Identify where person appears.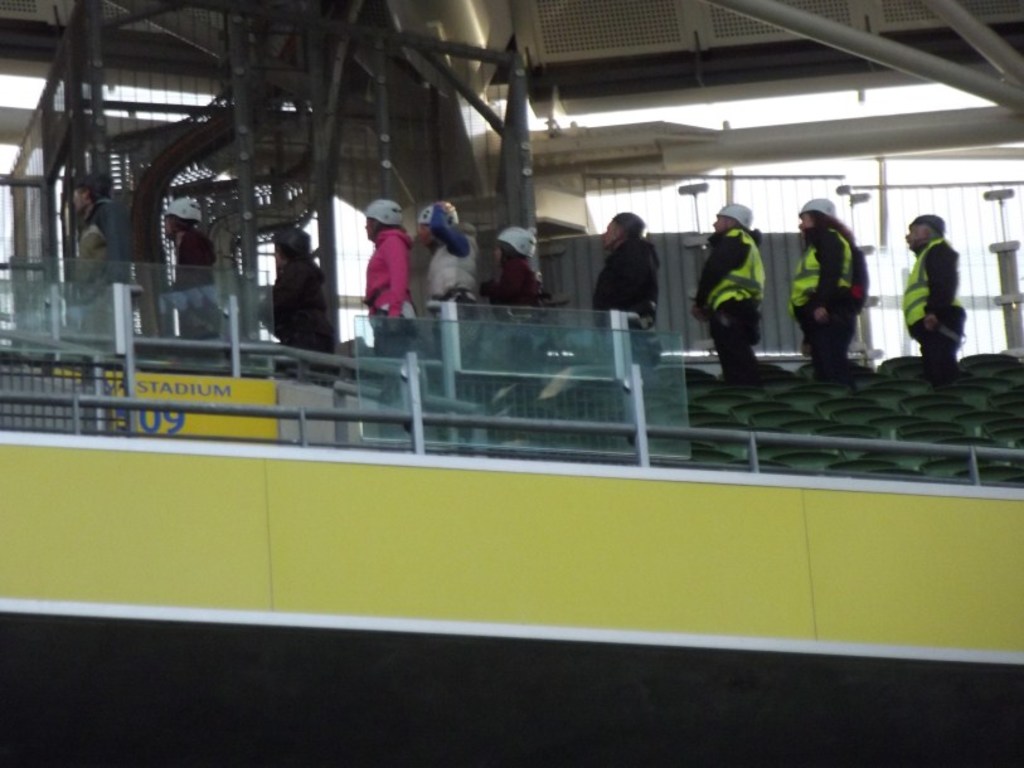
Appears at <box>480,223,547,379</box>.
